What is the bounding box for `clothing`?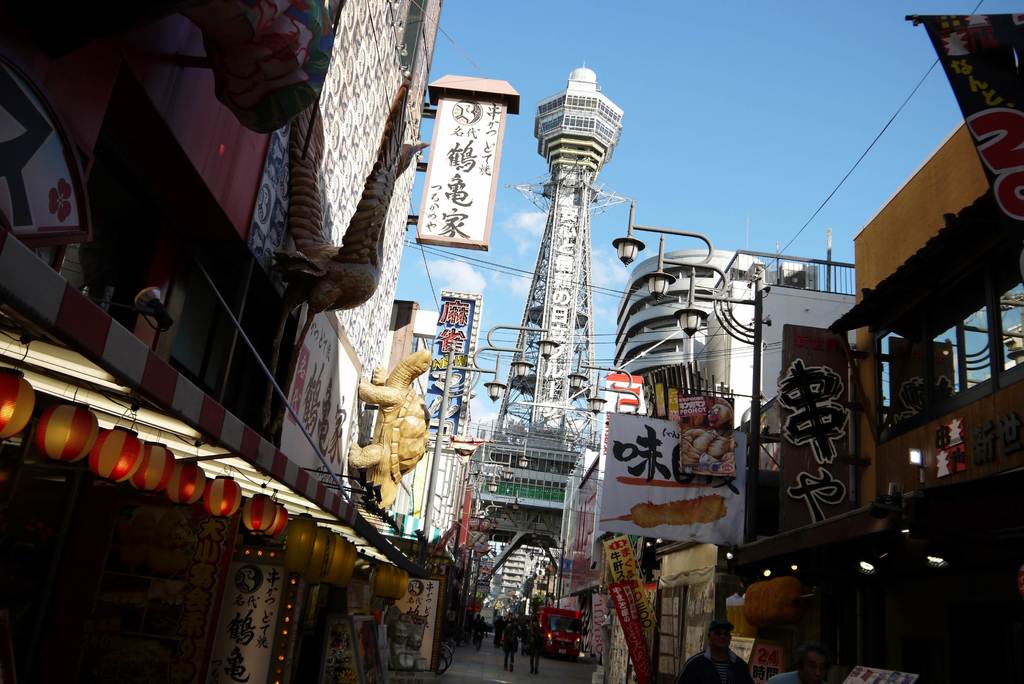
bbox=[531, 630, 541, 672].
